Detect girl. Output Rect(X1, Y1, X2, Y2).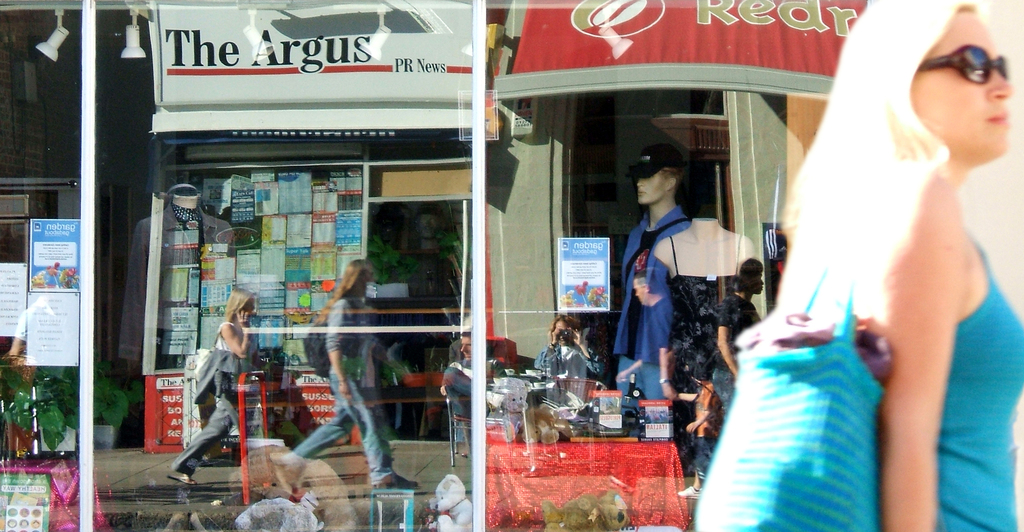
Rect(788, 0, 1023, 531).
